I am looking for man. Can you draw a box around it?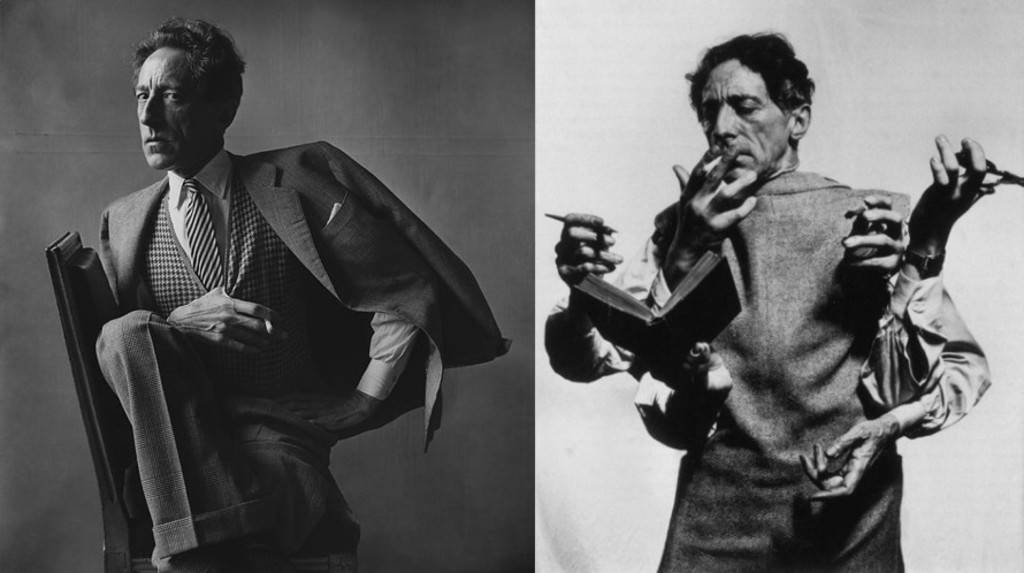
Sure, the bounding box is (left=567, top=43, right=989, bottom=558).
